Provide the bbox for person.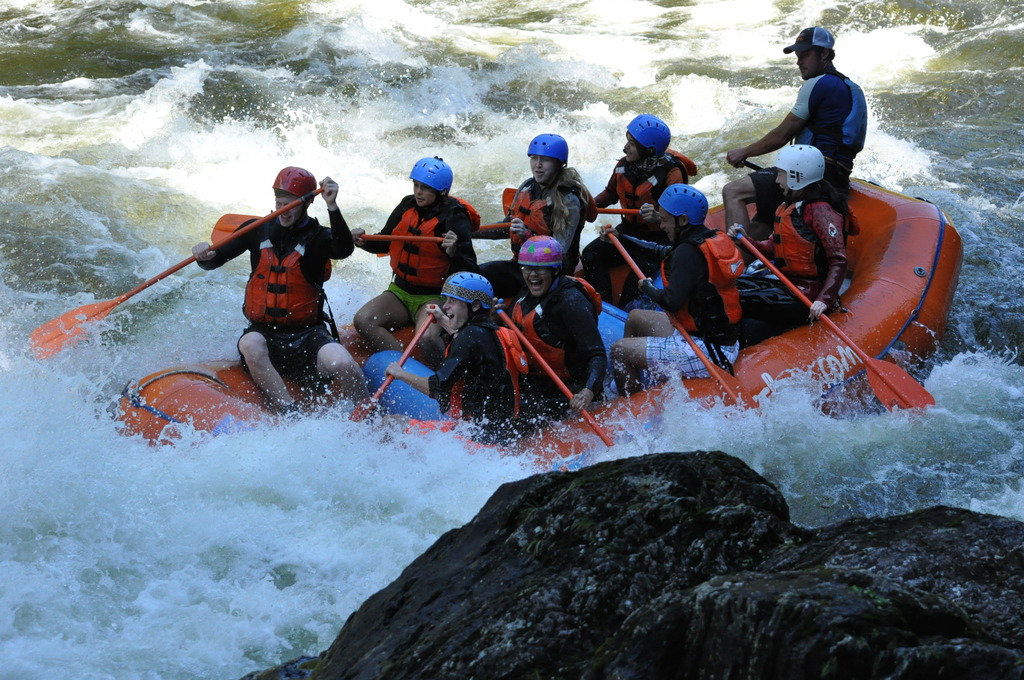
box=[723, 19, 870, 201].
